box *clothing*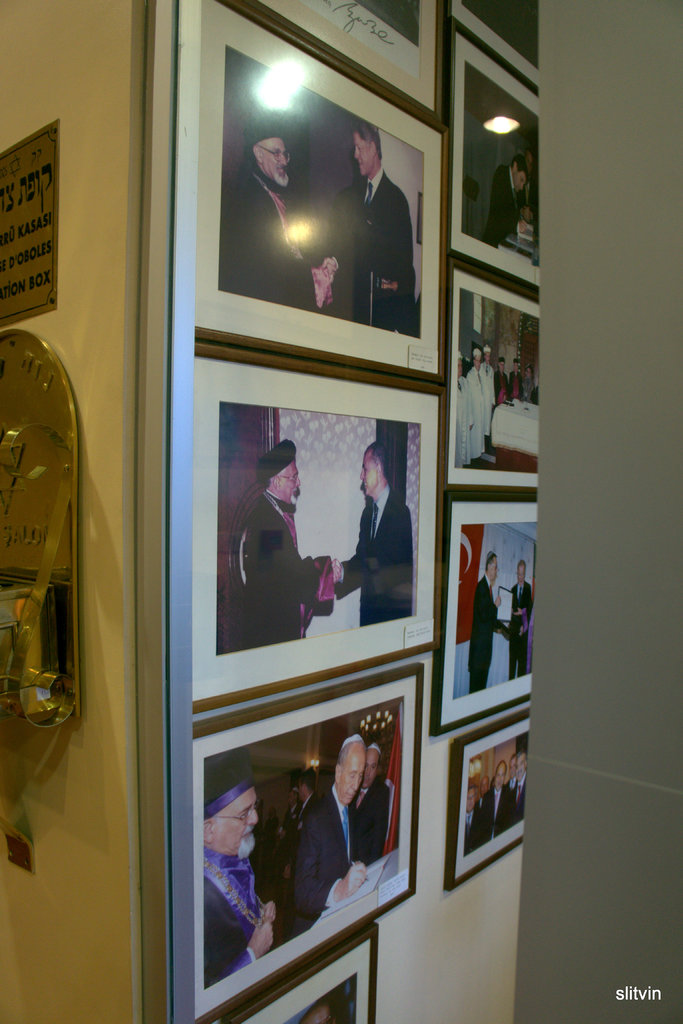
pyautogui.locateOnScreen(508, 580, 536, 682)
